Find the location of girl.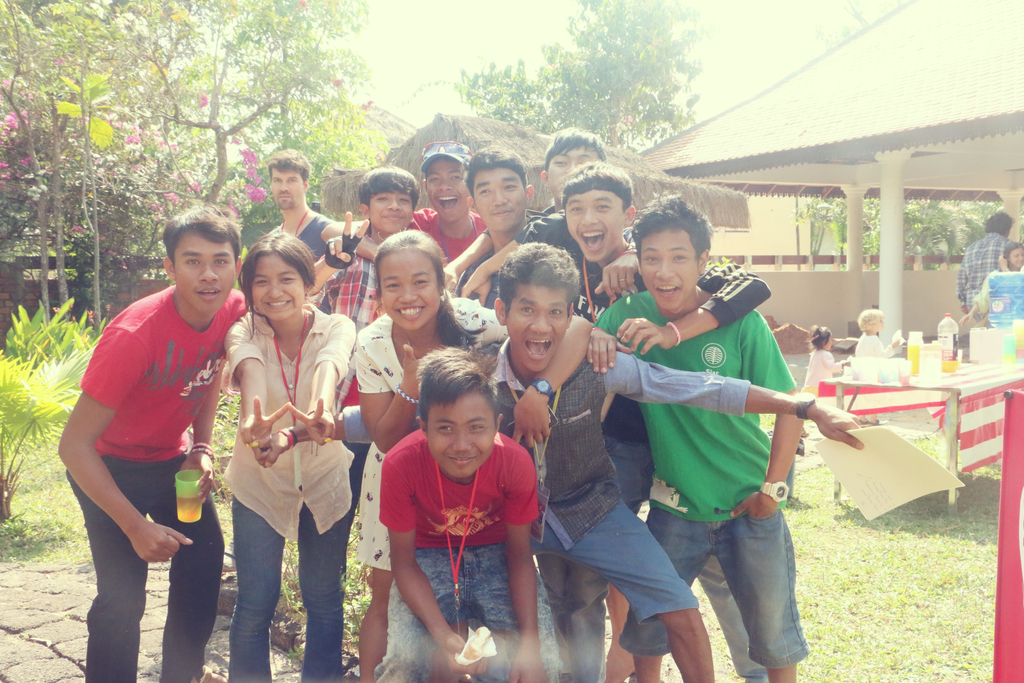
Location: region(224, 233, 356, 680).
